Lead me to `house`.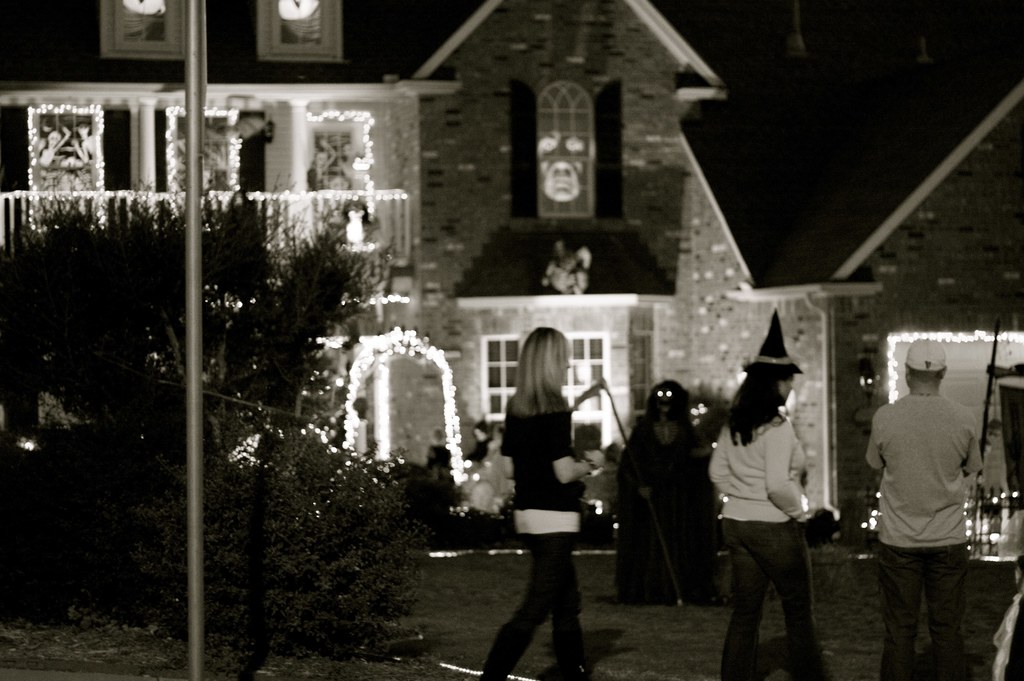
Lead to 369,0,1023,545.
